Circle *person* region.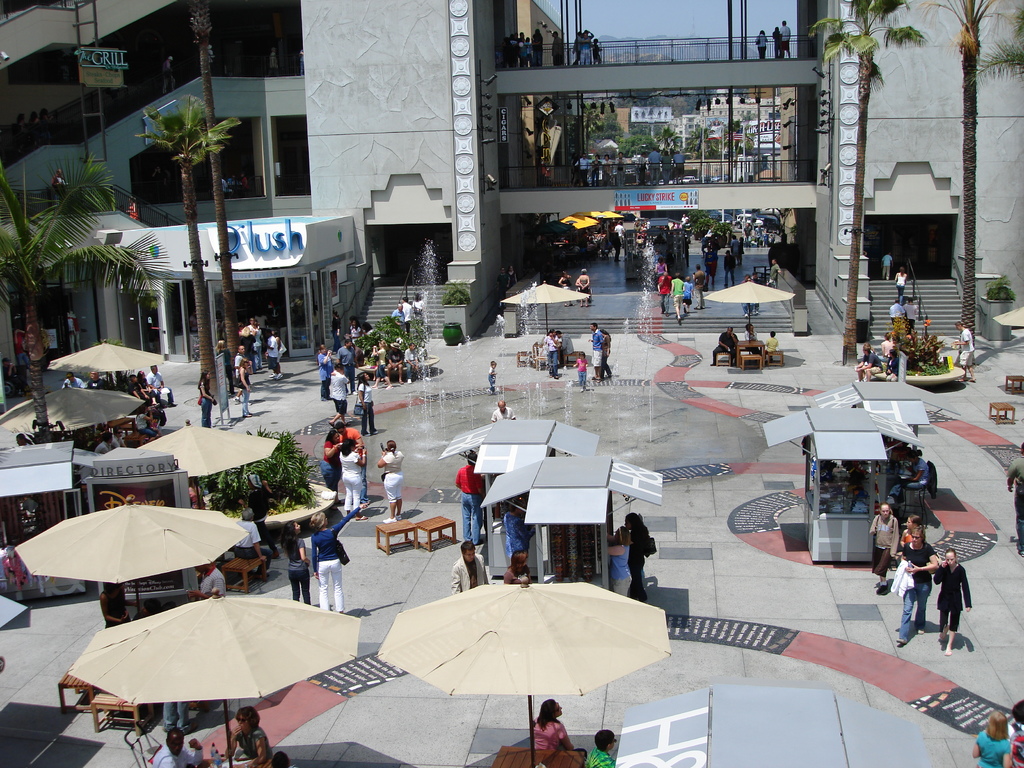
Region: x1=622, y1=513, x2=652, y2=602.
